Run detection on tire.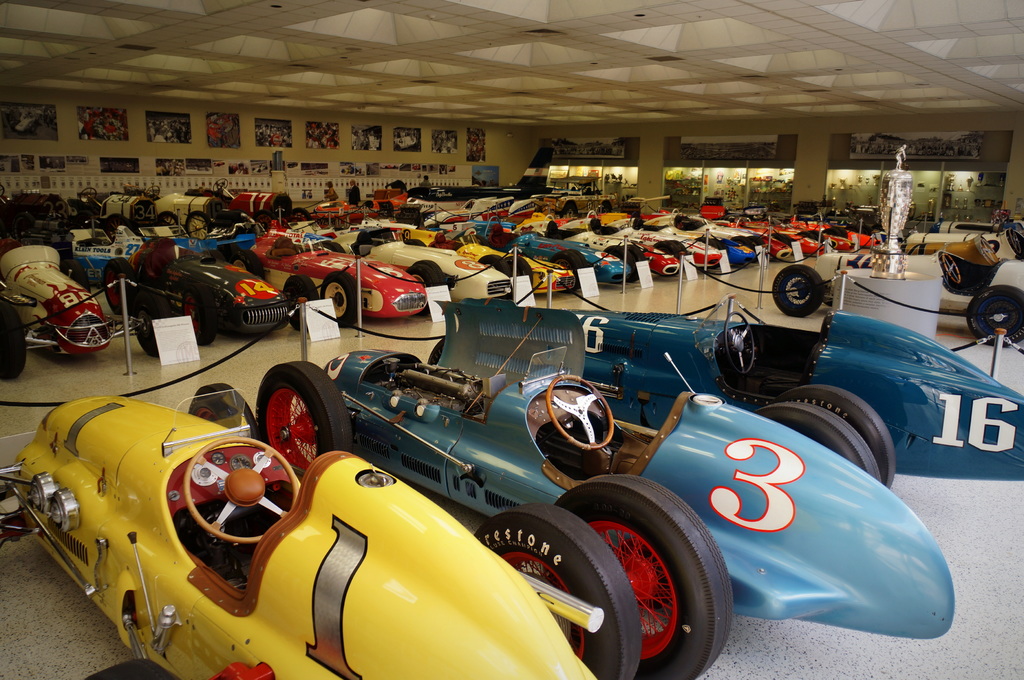
Result: left=798, top=231, right=813, bottom=239.
